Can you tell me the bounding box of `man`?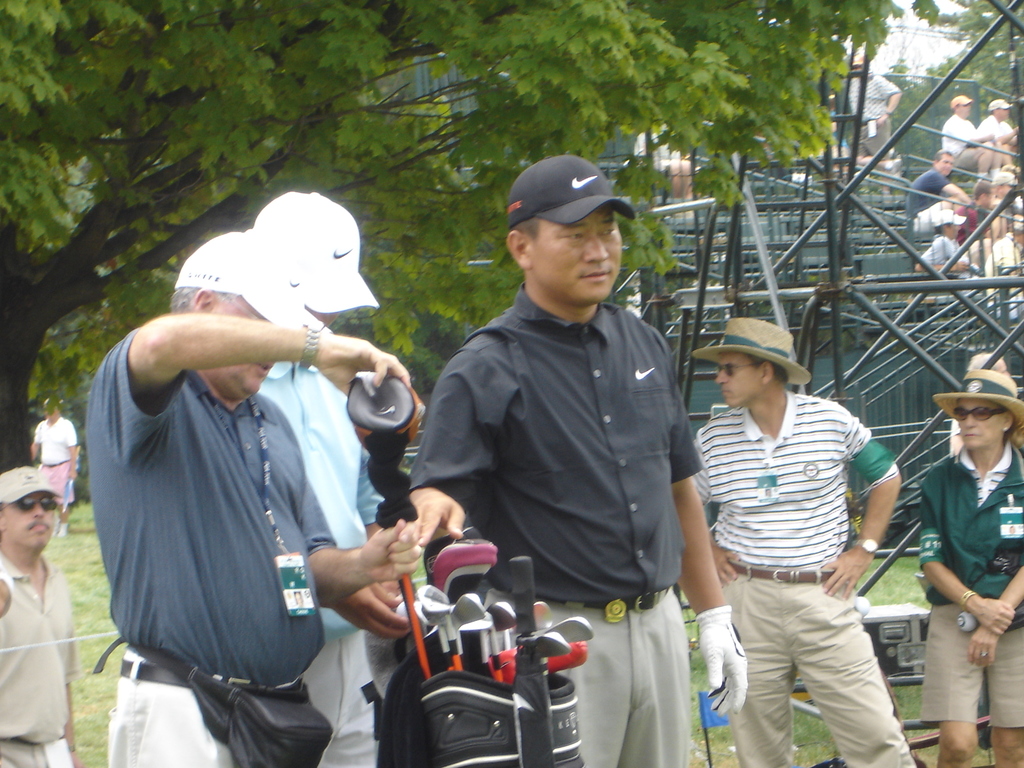
905,151,972,230.
